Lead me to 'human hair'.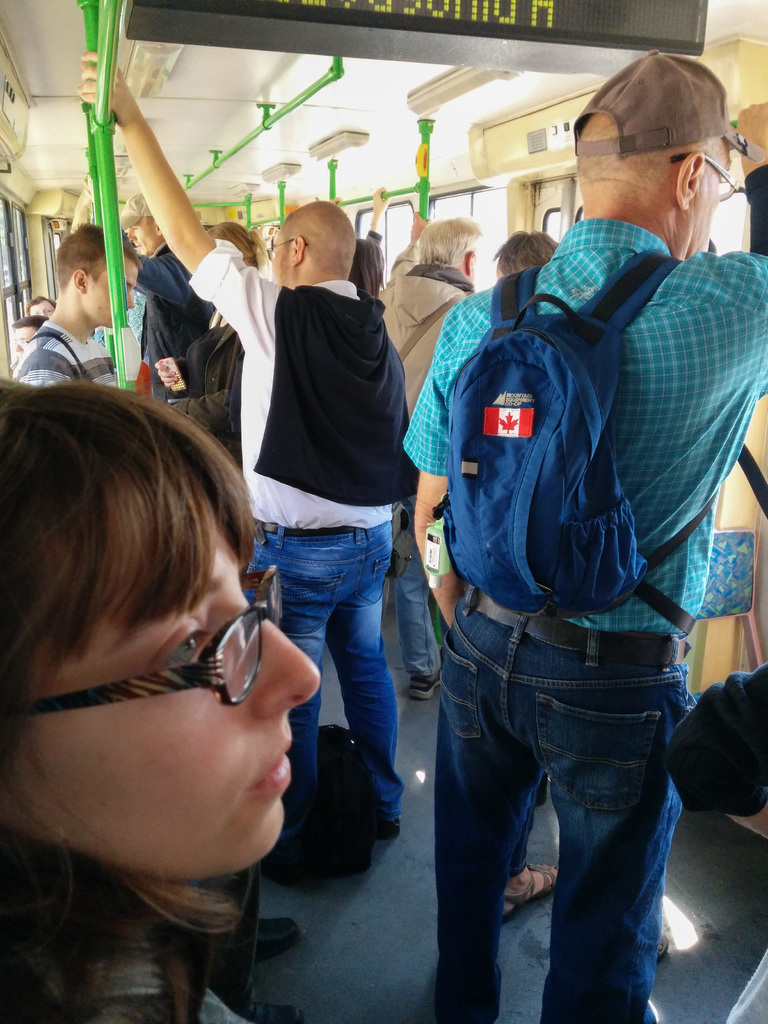
Lead to [left=8, top=363, right=312, bottom=930].
